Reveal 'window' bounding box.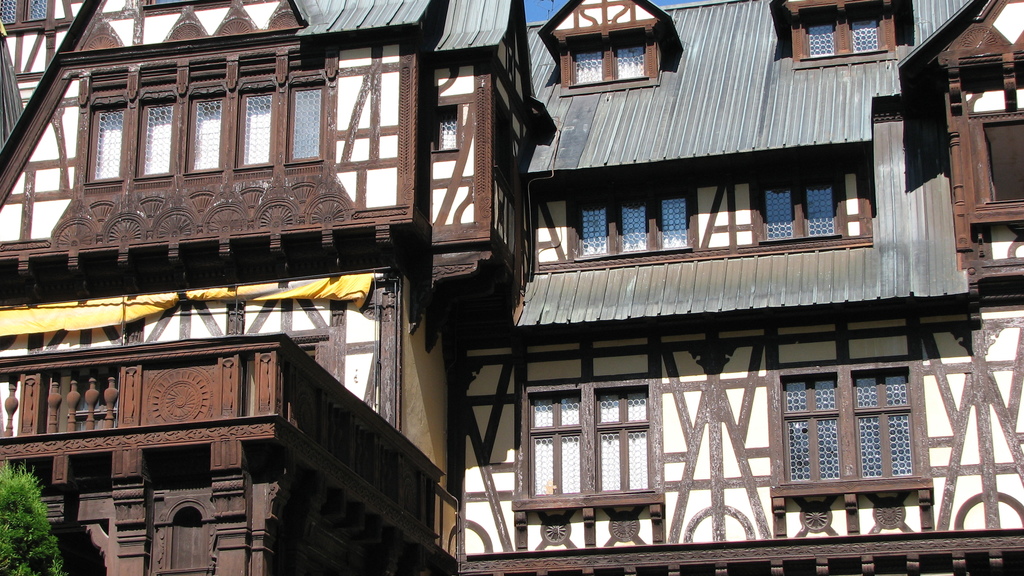
Revealed: x1=767 y1=355 x2=916 y2=495.
